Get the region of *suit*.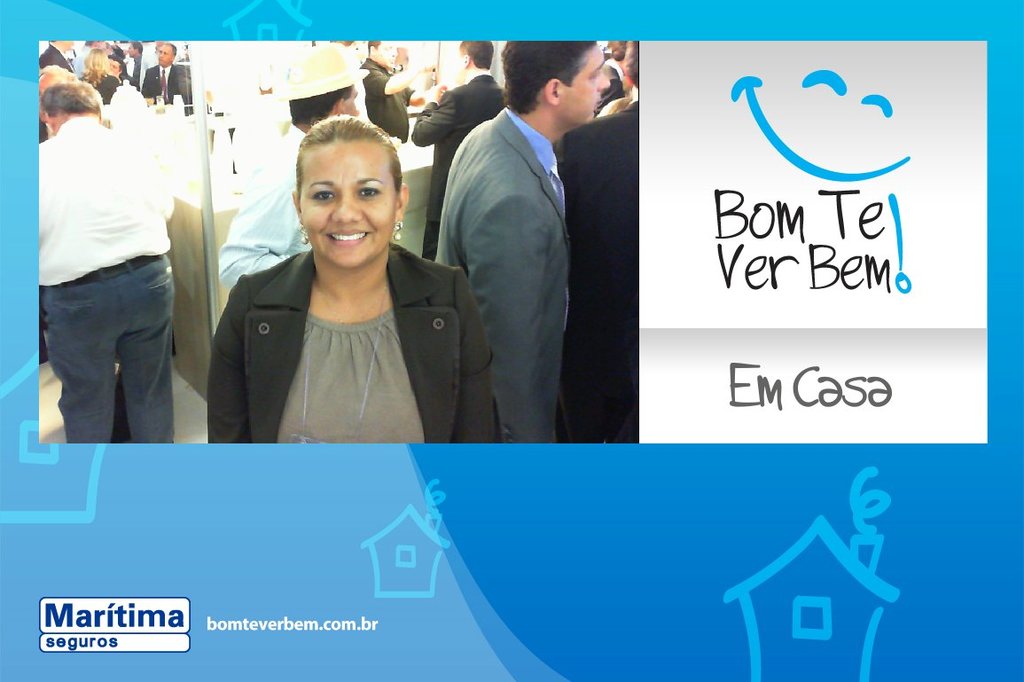
38:45:75:77.
